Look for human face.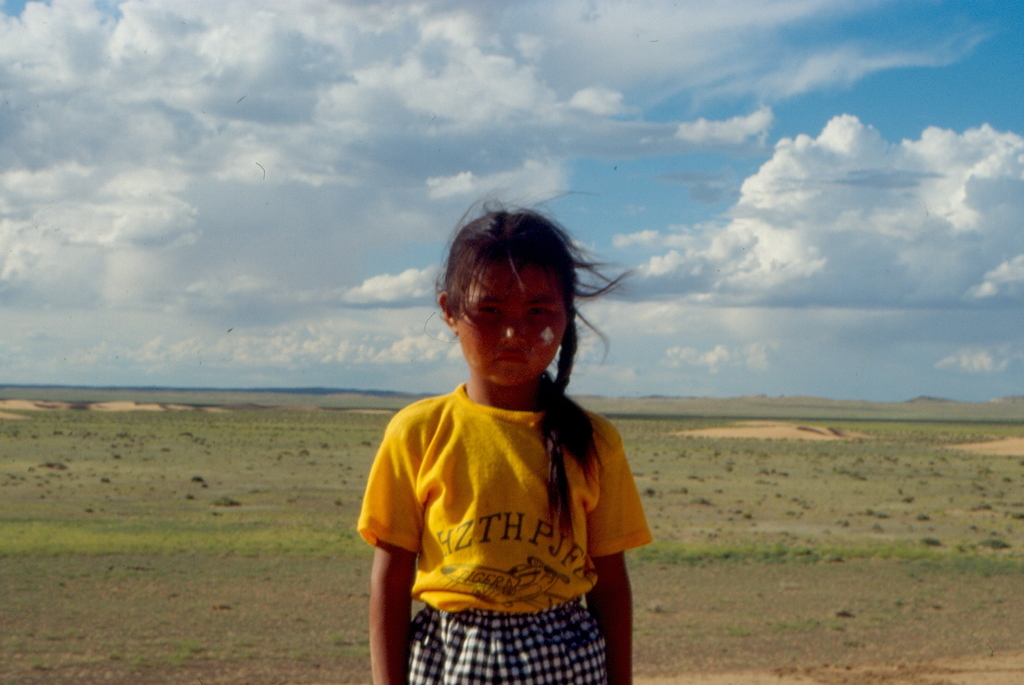
Found: 457, 264, 566, 384.
